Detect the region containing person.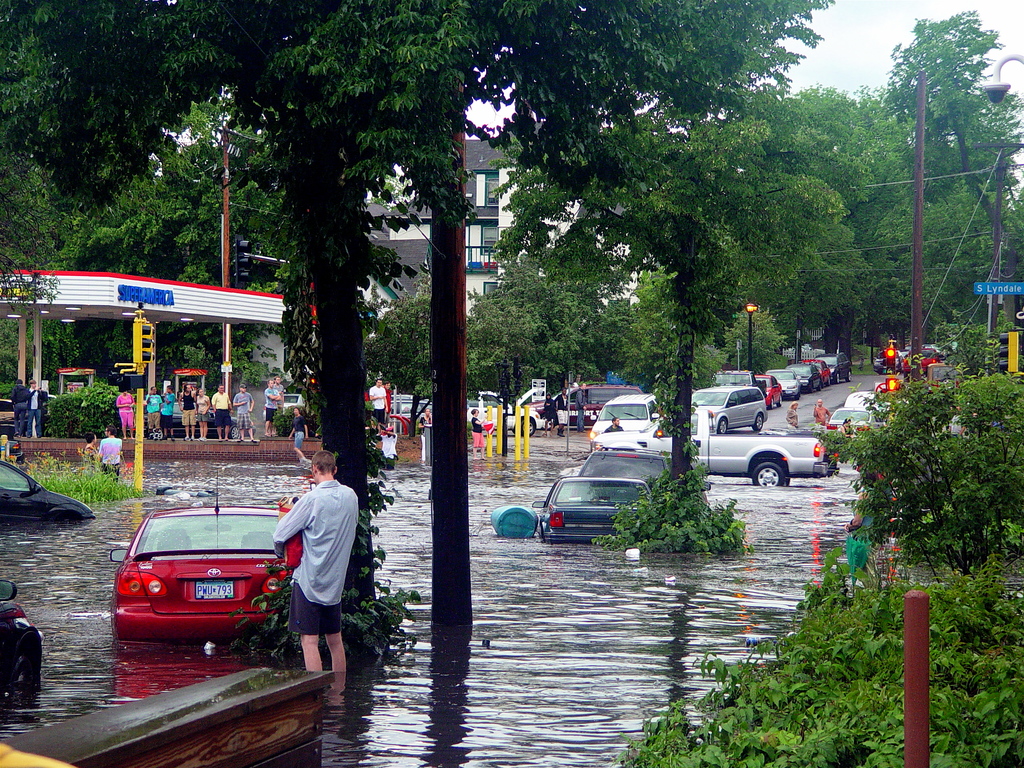
(left=13, top=375, right=54, bottom=433).
